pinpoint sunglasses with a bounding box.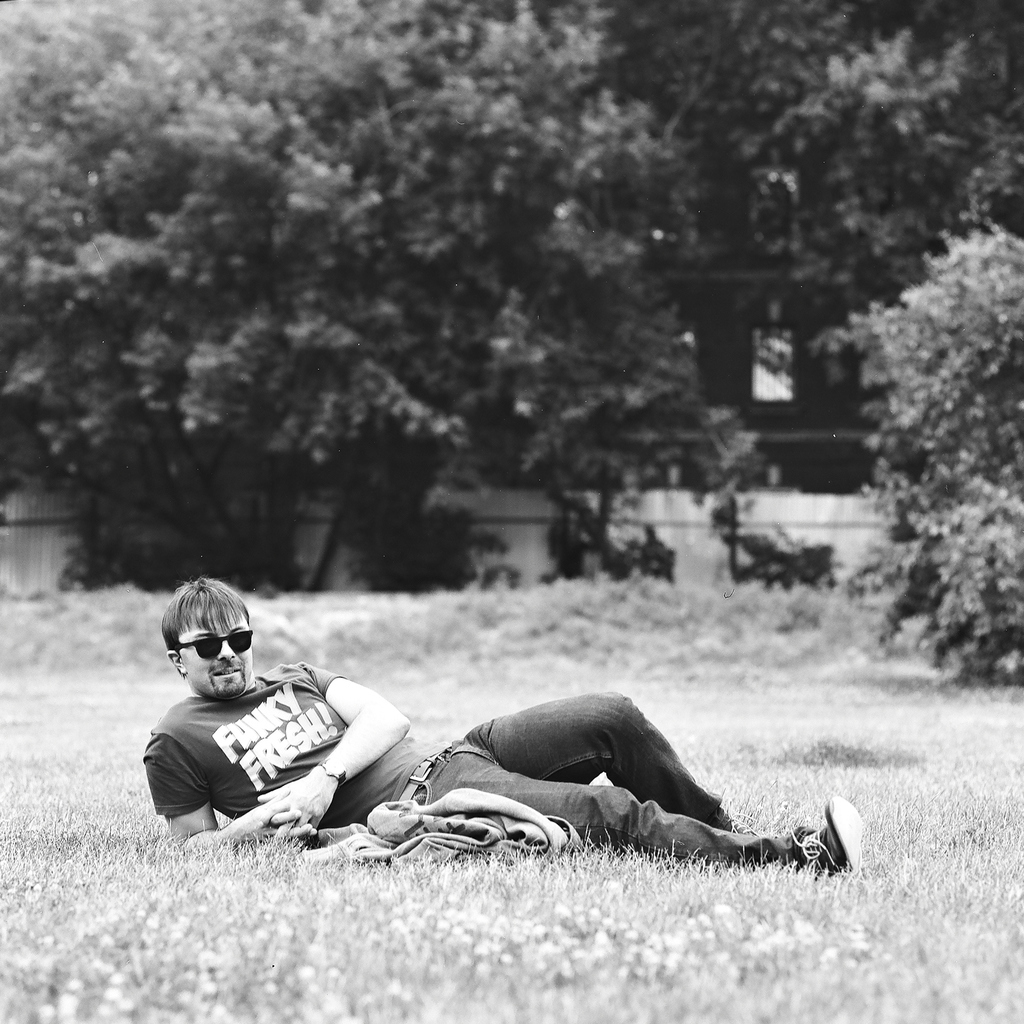
(177,629,250,657).
